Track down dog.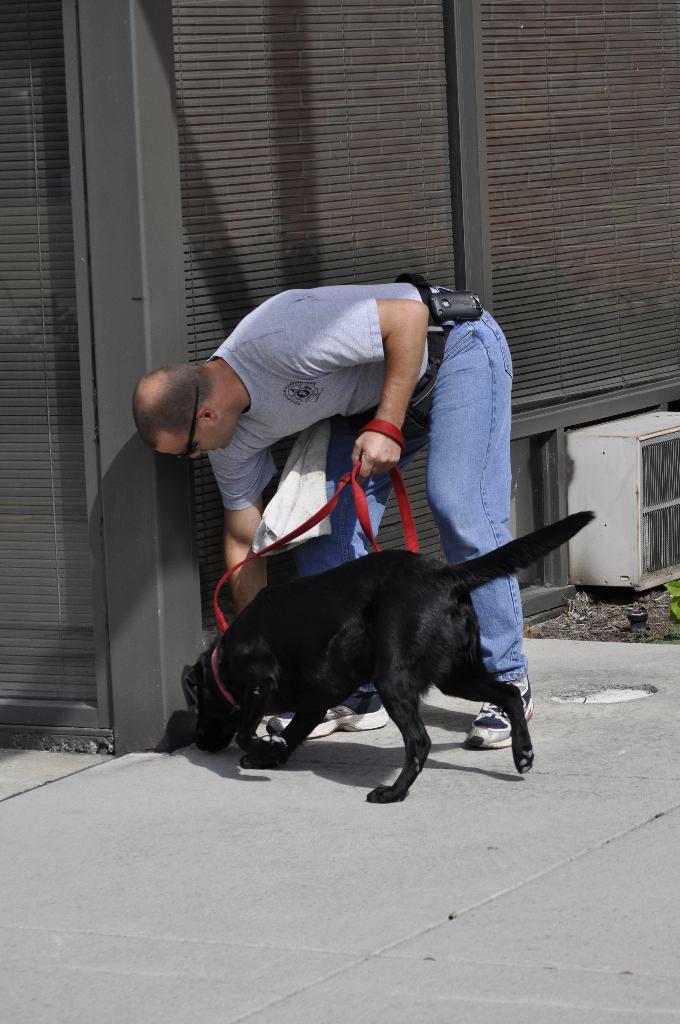
Tracked to (left=175, top=500, right=595, bottom=804).
